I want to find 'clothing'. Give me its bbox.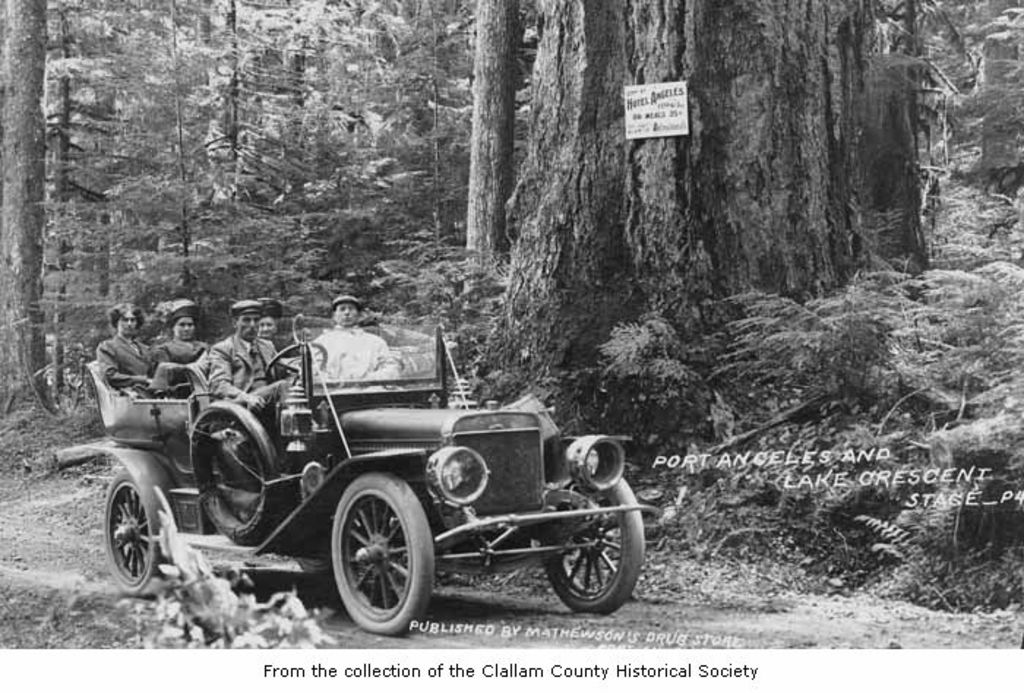
(97,330,212,401).
